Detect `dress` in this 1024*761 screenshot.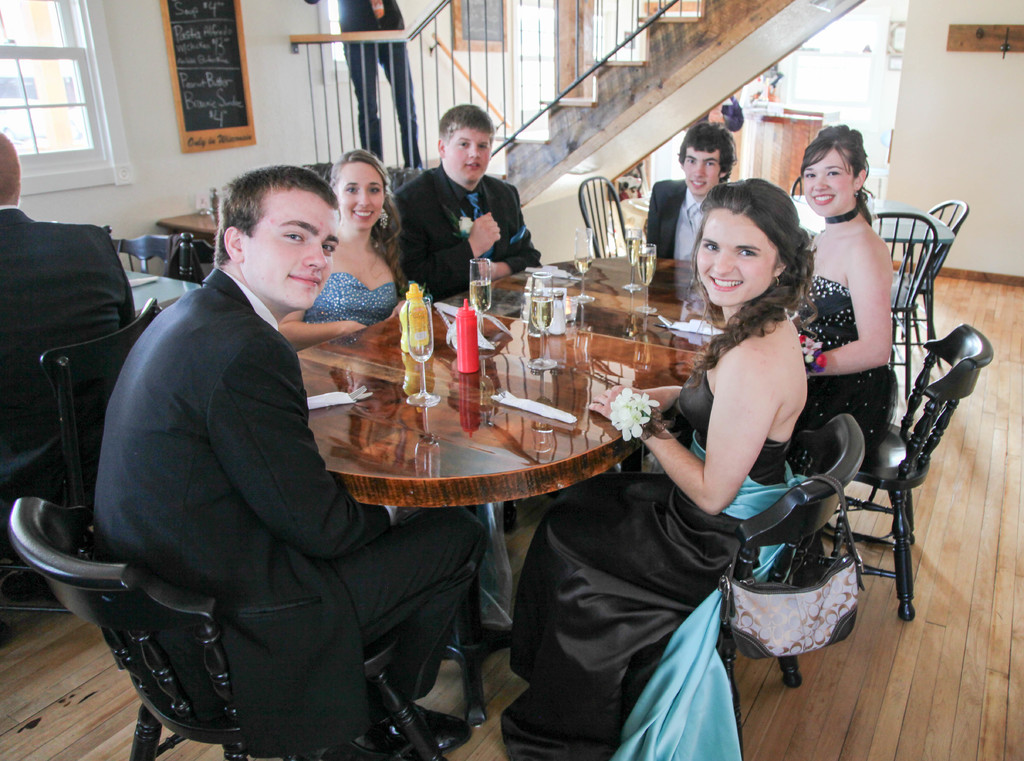
Detection: bbox=[305, 273, 401, 325].
